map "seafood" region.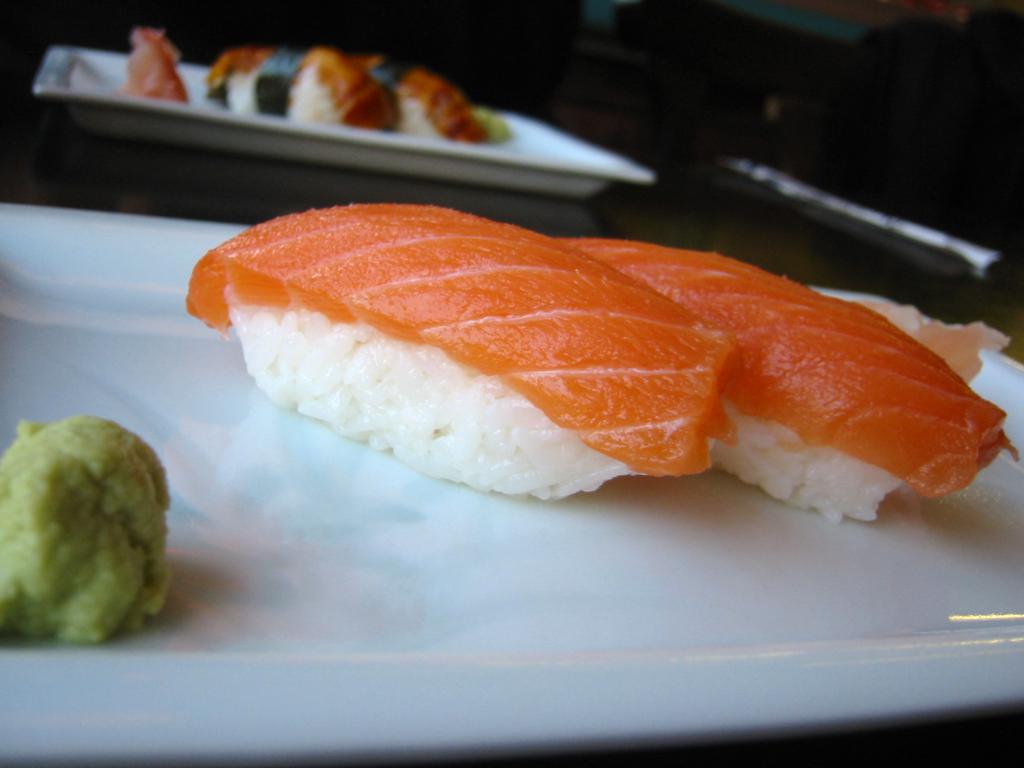
Mapped to Rect(118, 24, 188, 105).
